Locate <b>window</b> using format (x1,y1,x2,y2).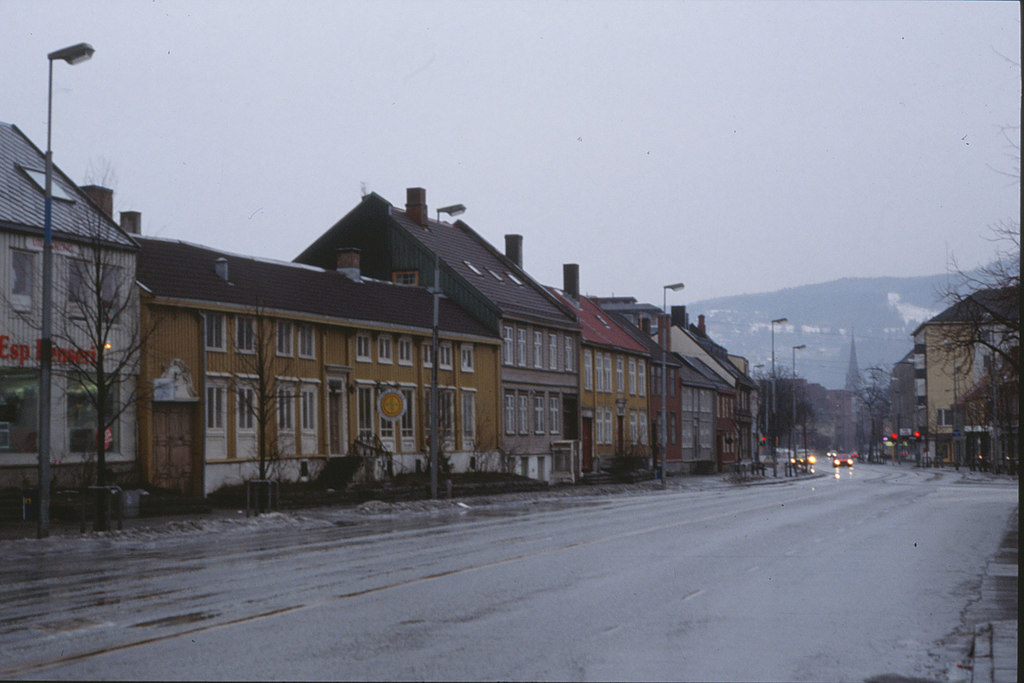
(69,262,89,320).
